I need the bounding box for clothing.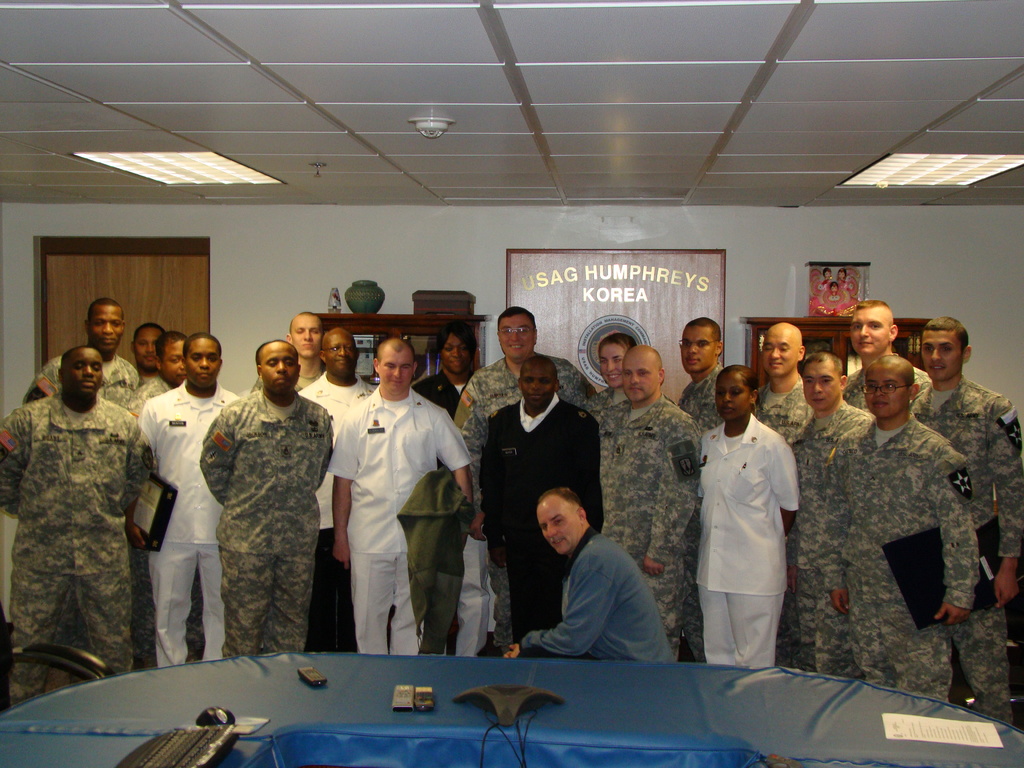
Here it is: <bbox>15, 358, 146, 676</bbox>.
